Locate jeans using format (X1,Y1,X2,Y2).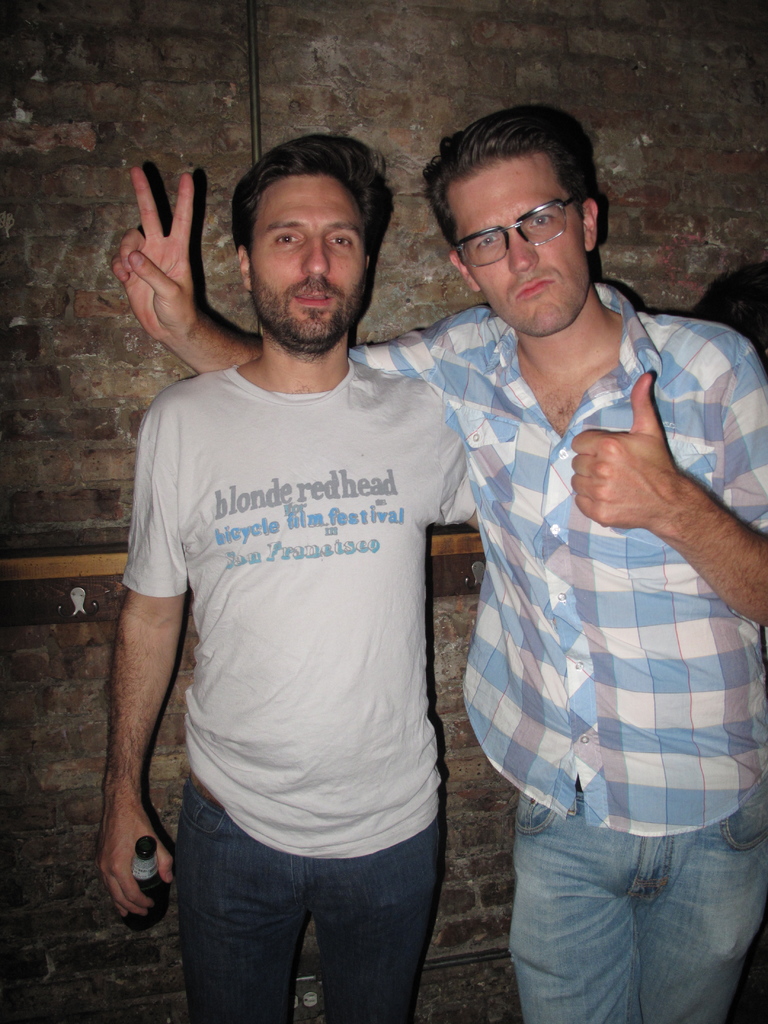
(514,792,767,1023).
